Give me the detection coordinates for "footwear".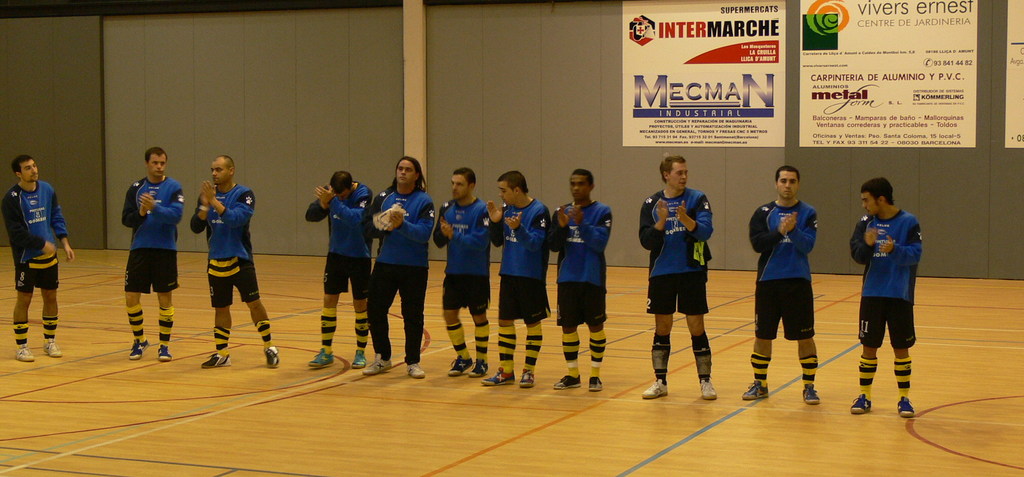
l=132, t=337, r=147, b=359.
